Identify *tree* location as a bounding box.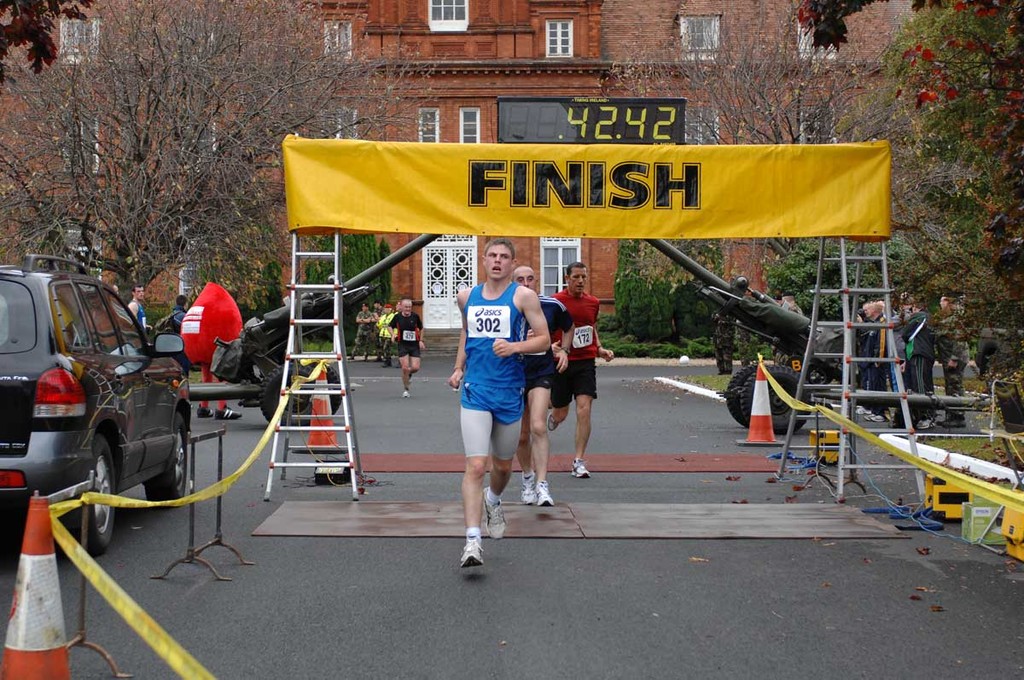
select_region(853, 0, 1023, 337).
